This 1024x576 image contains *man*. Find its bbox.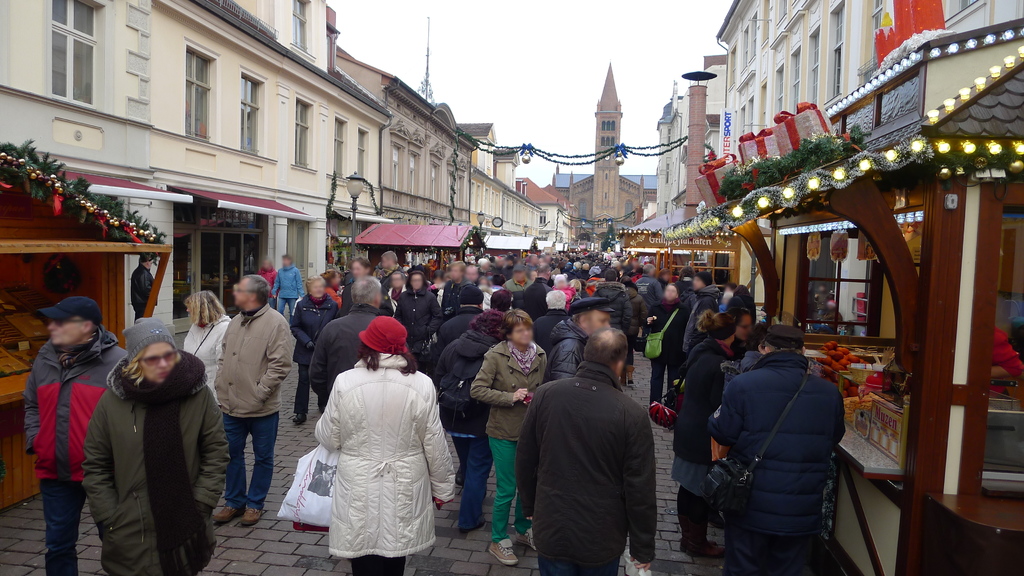
[x1=682, y1=275, x2=721, y2=353].
